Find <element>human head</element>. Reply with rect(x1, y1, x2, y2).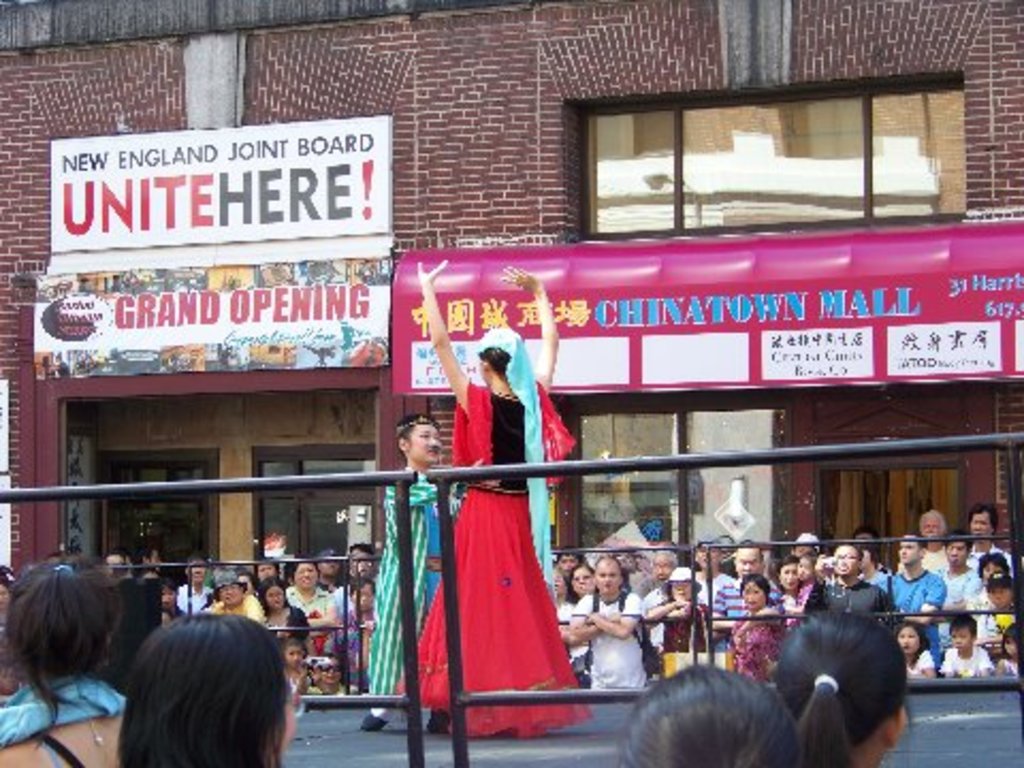
rect(474, 320, 529, 384).
